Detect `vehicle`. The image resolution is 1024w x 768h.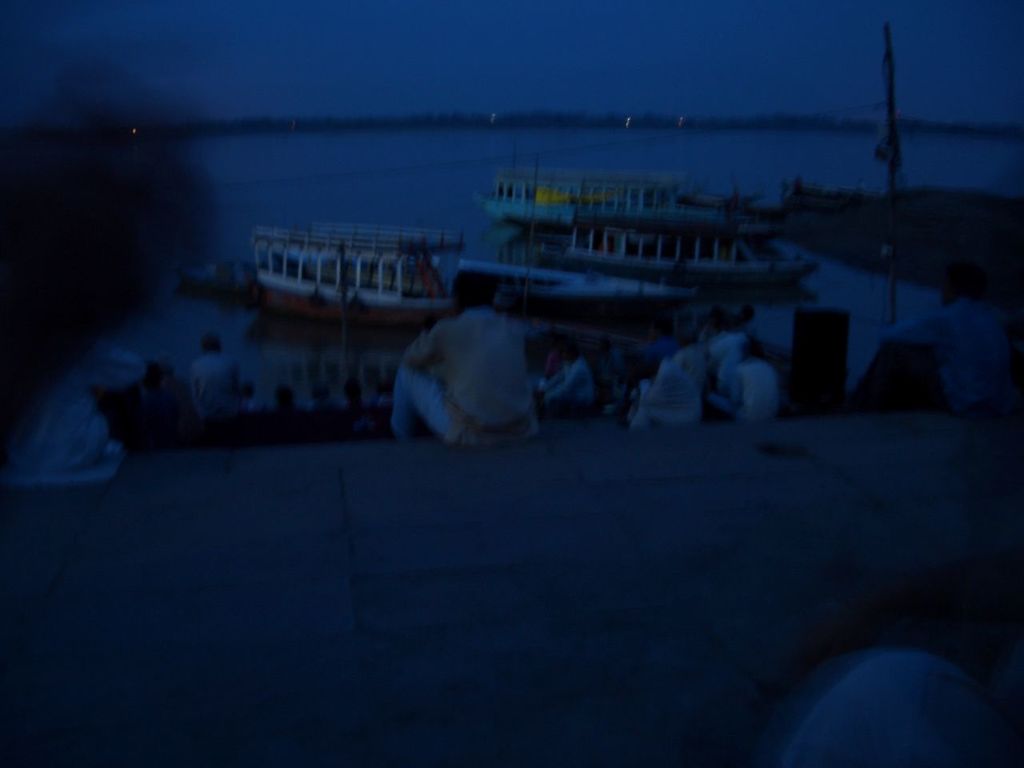
bbox(496, 214, 822, 300).
